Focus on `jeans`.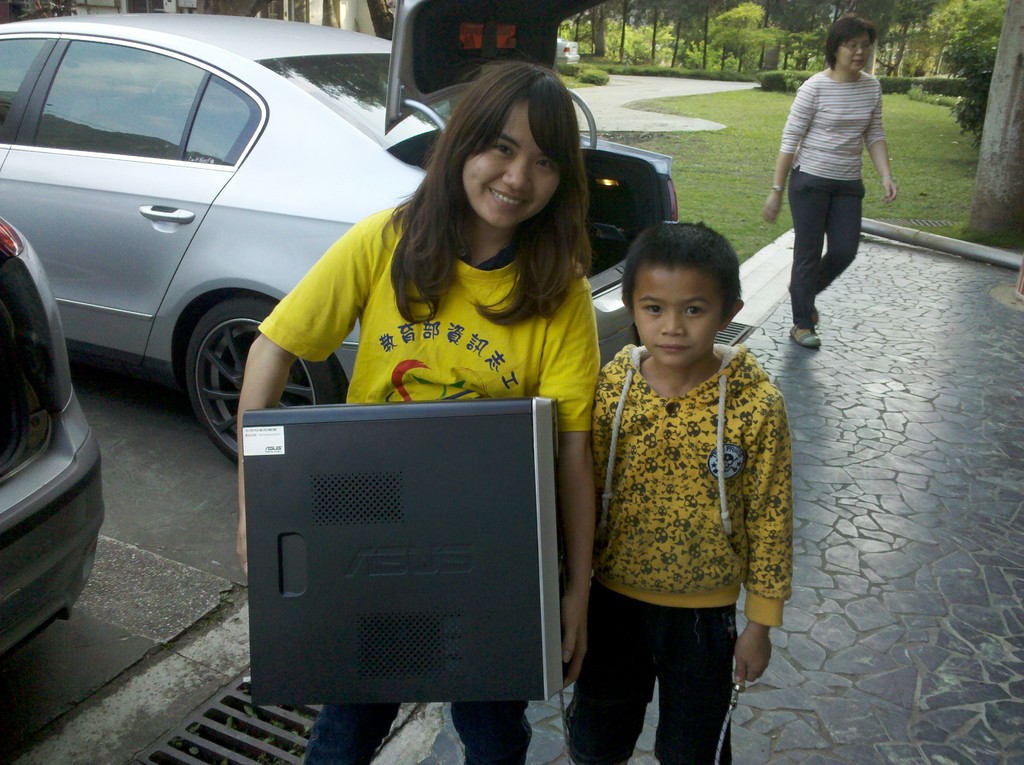
Focused at Rect(575, 597, 748, 760).
